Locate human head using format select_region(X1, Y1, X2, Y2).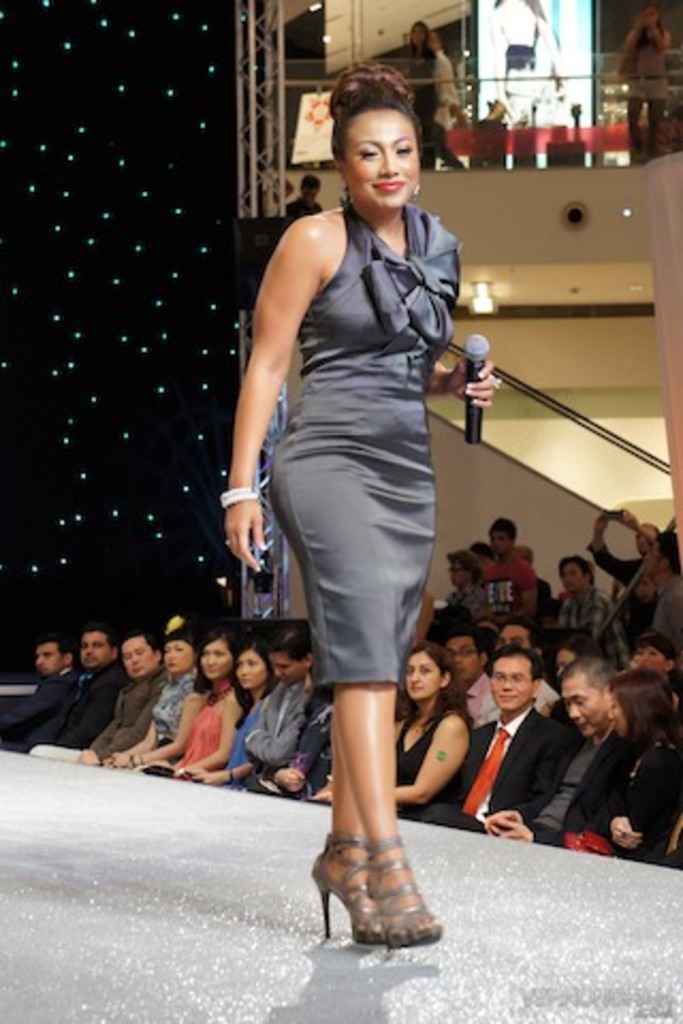
select_region(158, 627, 205, 678).
